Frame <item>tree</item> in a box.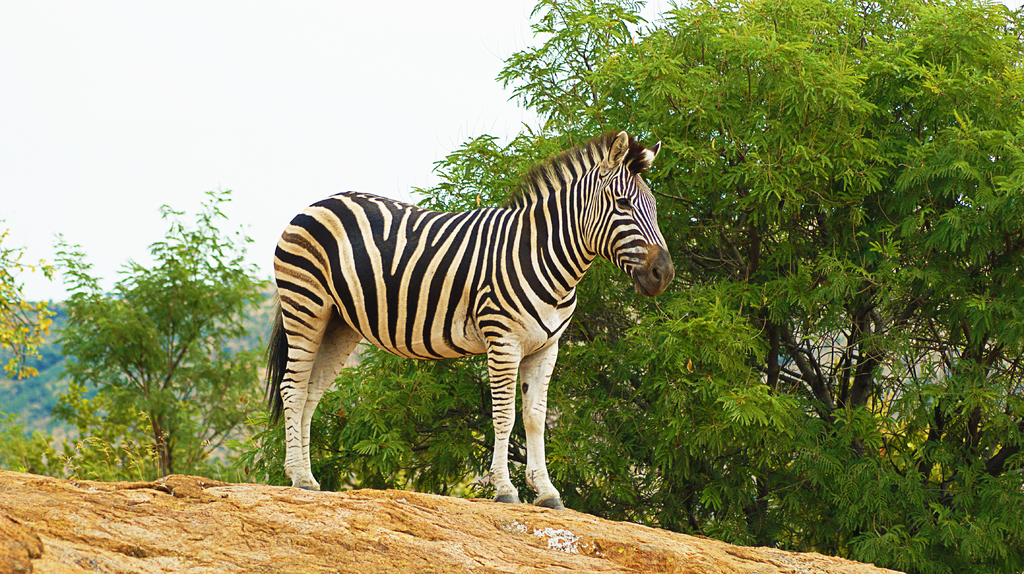
l=0, t=212, r=51, b=381.
